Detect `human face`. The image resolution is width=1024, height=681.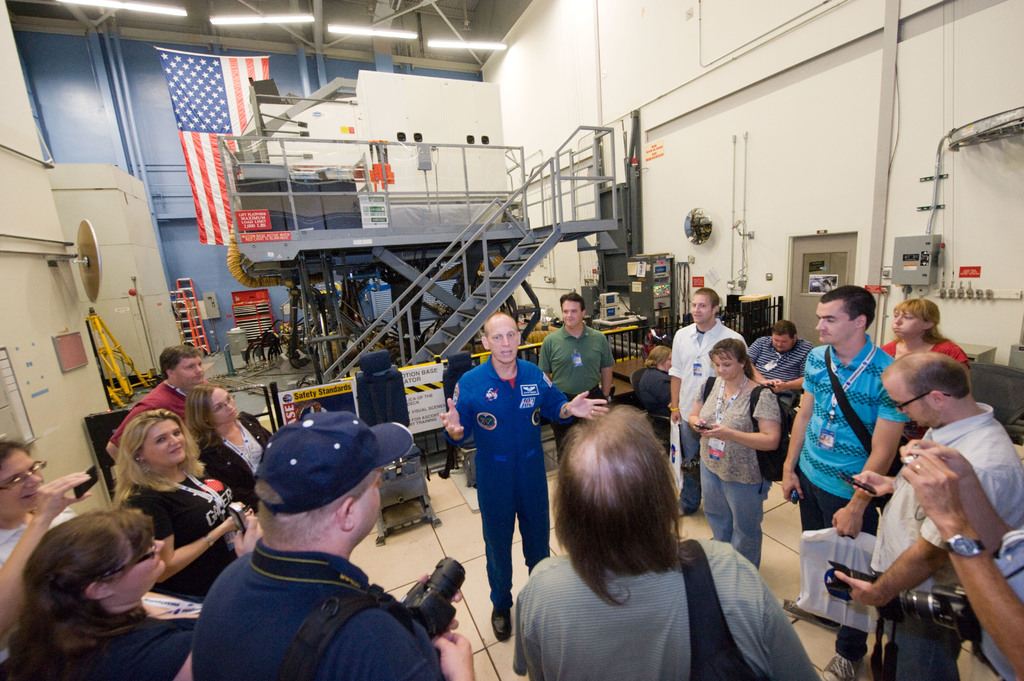
Rect(774, 332, 790, 344).
